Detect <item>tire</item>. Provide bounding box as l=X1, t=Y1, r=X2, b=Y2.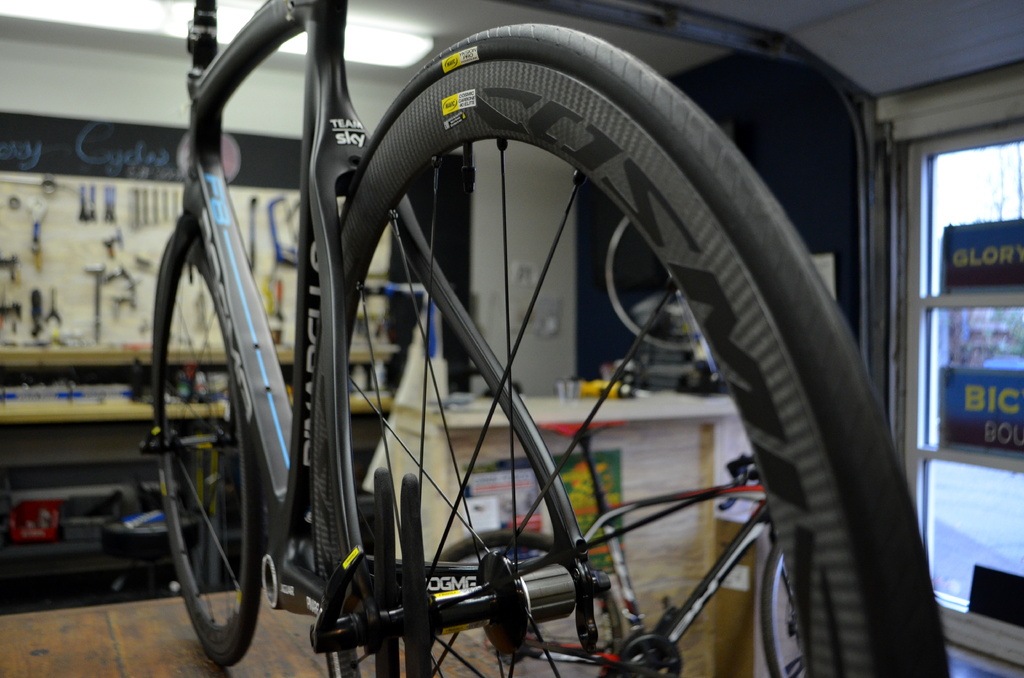
l=605, t=213, r=699, b=353.
